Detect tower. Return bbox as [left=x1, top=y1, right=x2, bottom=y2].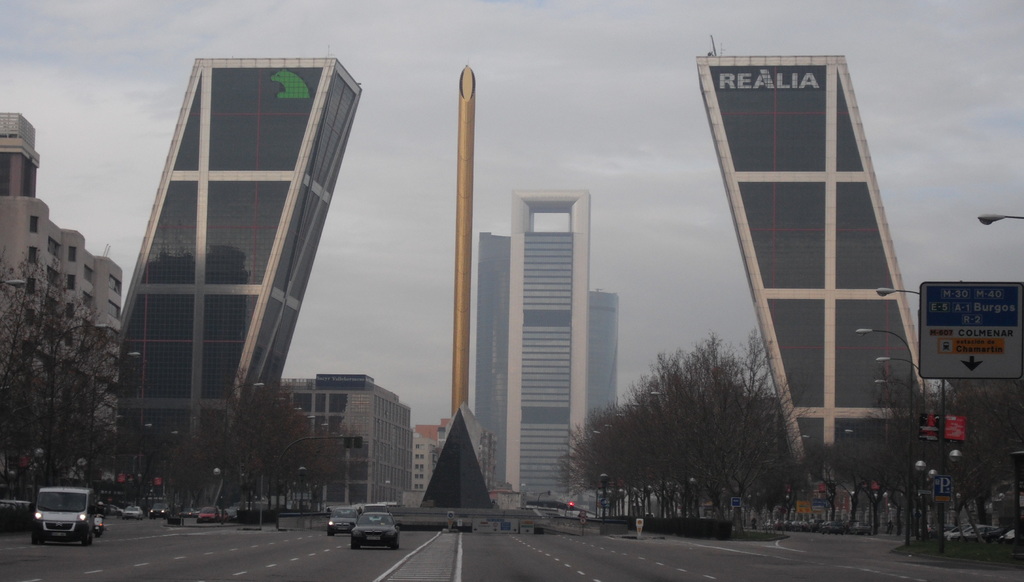
[left=696, top=36, right=933, bottom=485].
